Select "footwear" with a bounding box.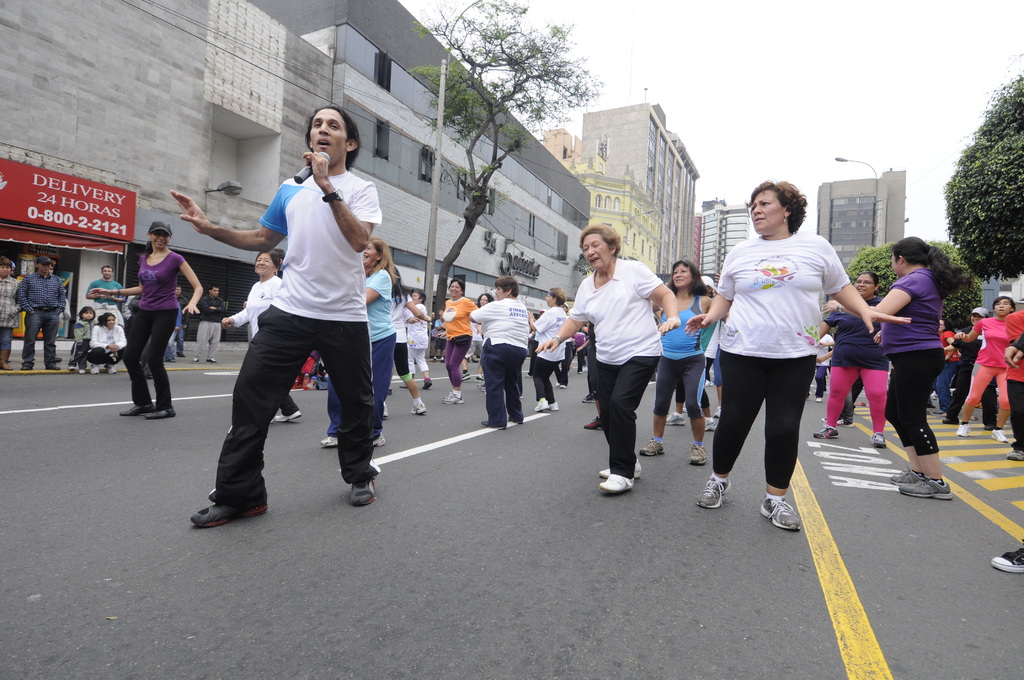
(668,412,685,424).
